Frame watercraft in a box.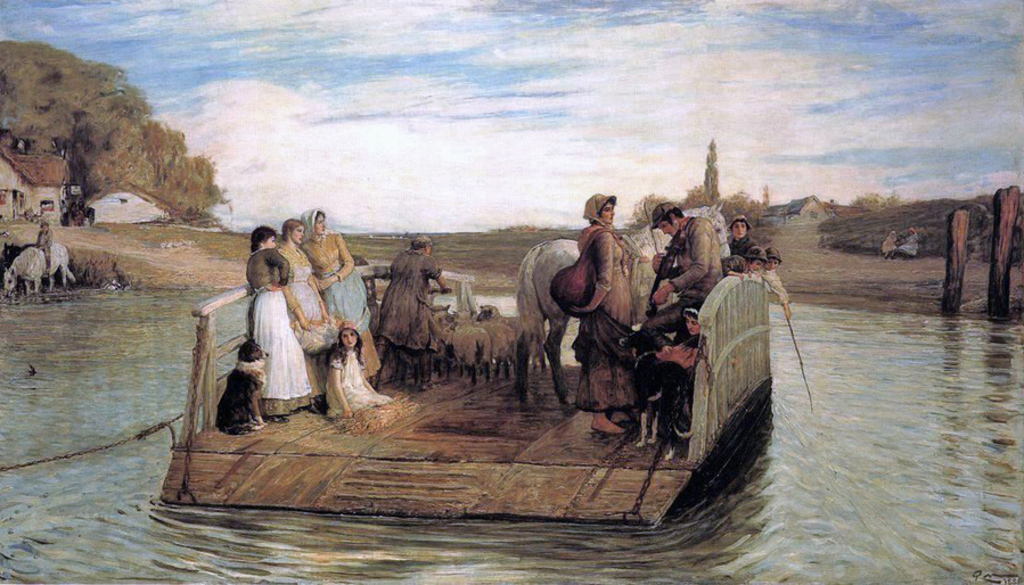
(left=163, top=275, right=784, bottom=525).
